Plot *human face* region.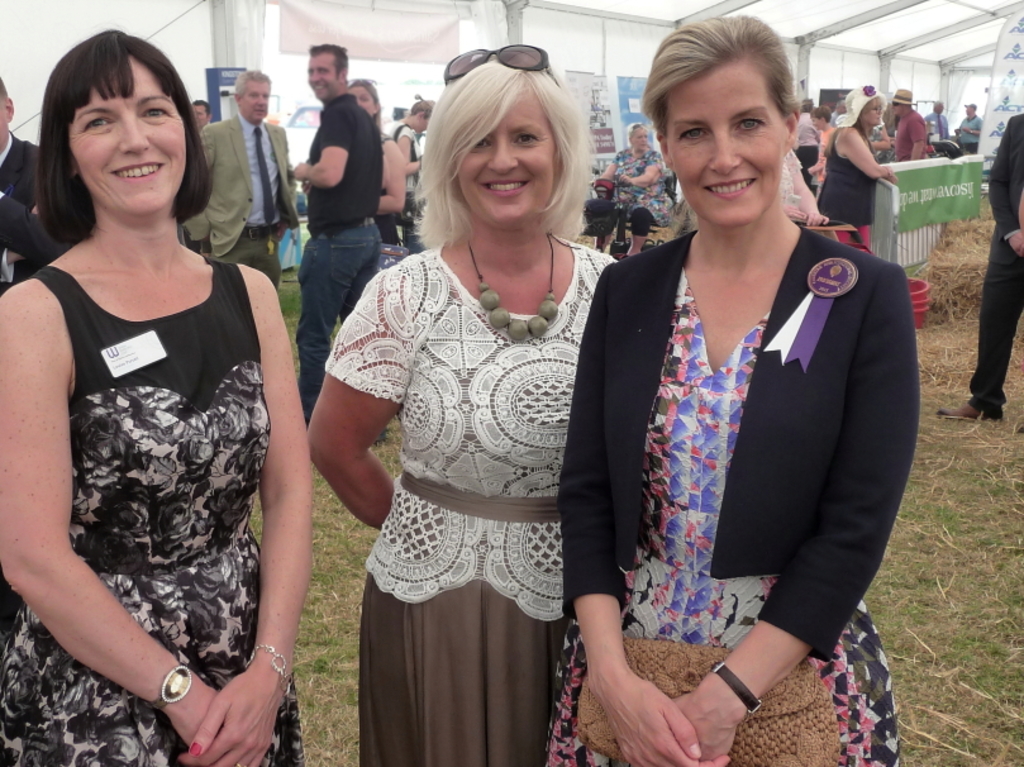
Plotted at rect(196, 106, 205, 128).
